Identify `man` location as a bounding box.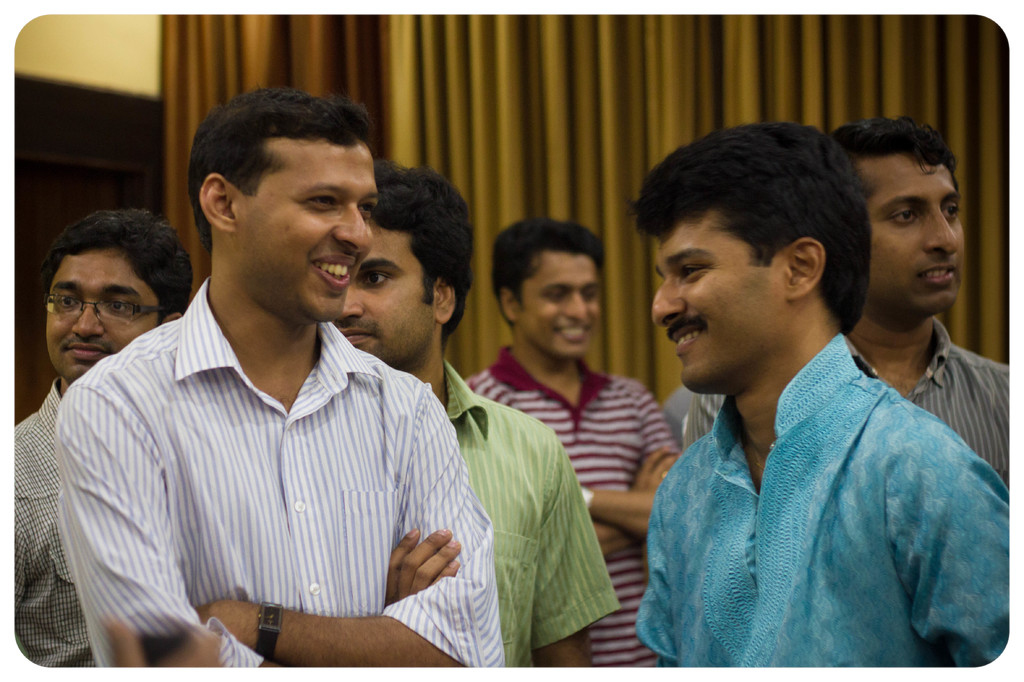
15,208,195,670.
